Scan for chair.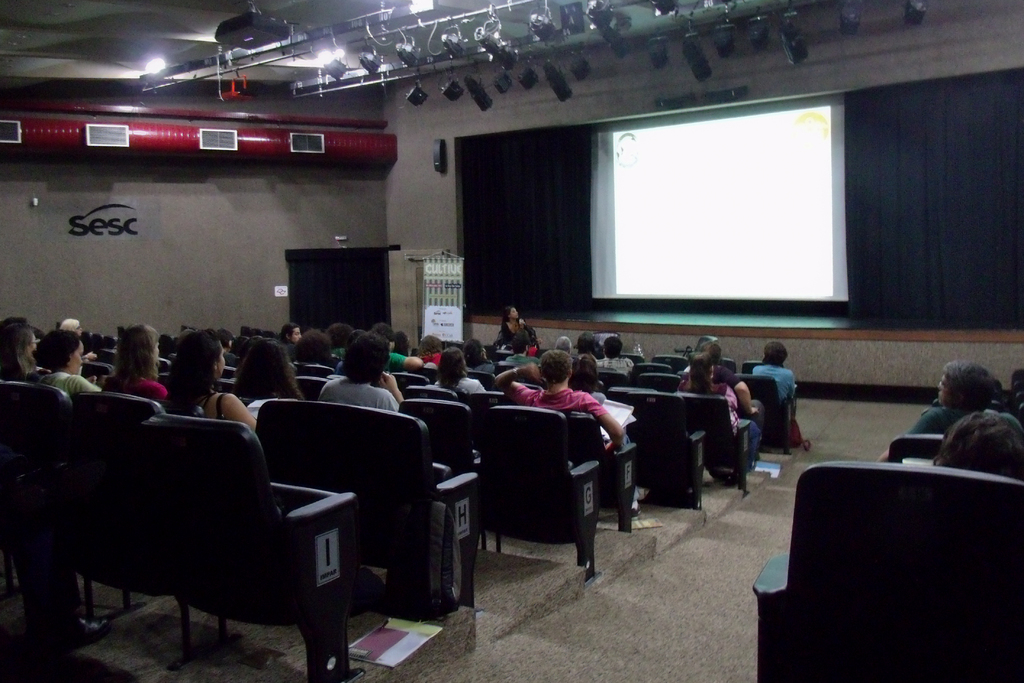
Scan result: BBox(0, 389, 123, 643).
